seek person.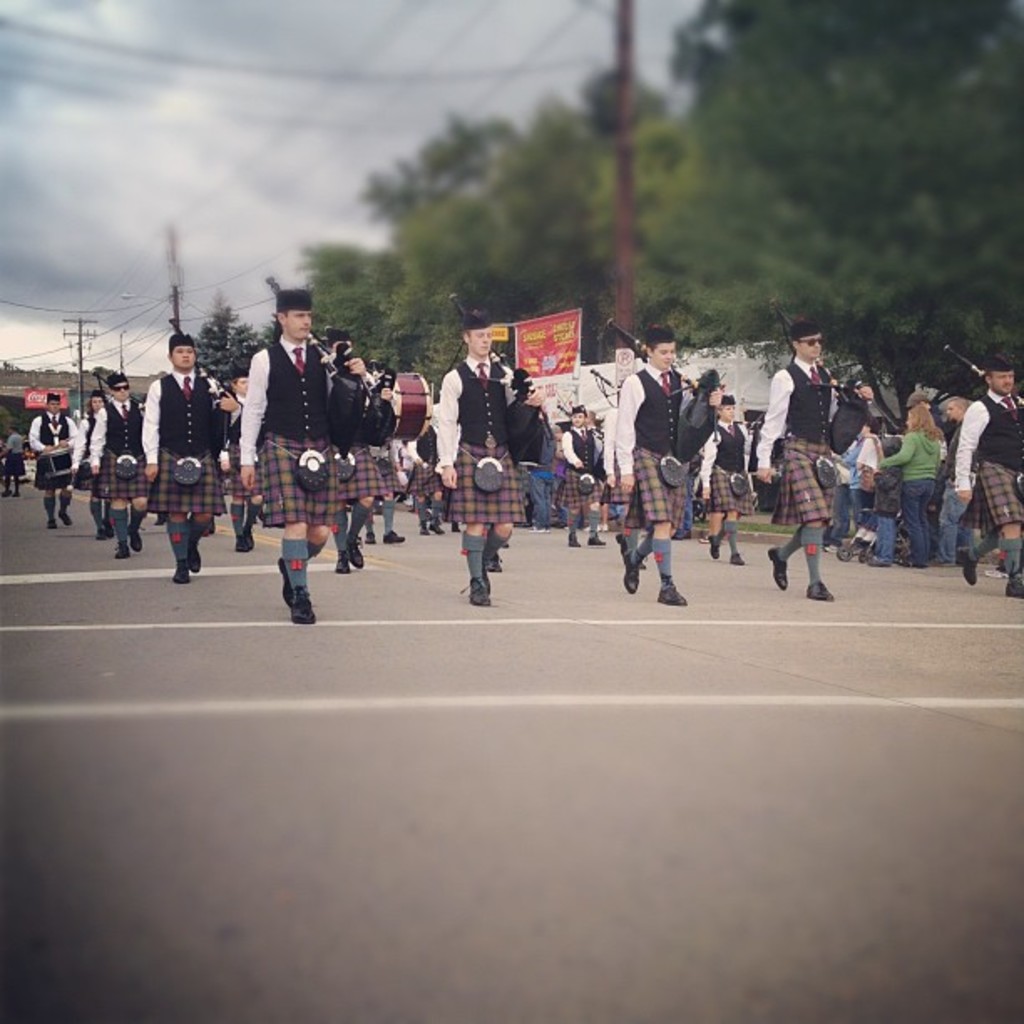
949/353/1022/584.
